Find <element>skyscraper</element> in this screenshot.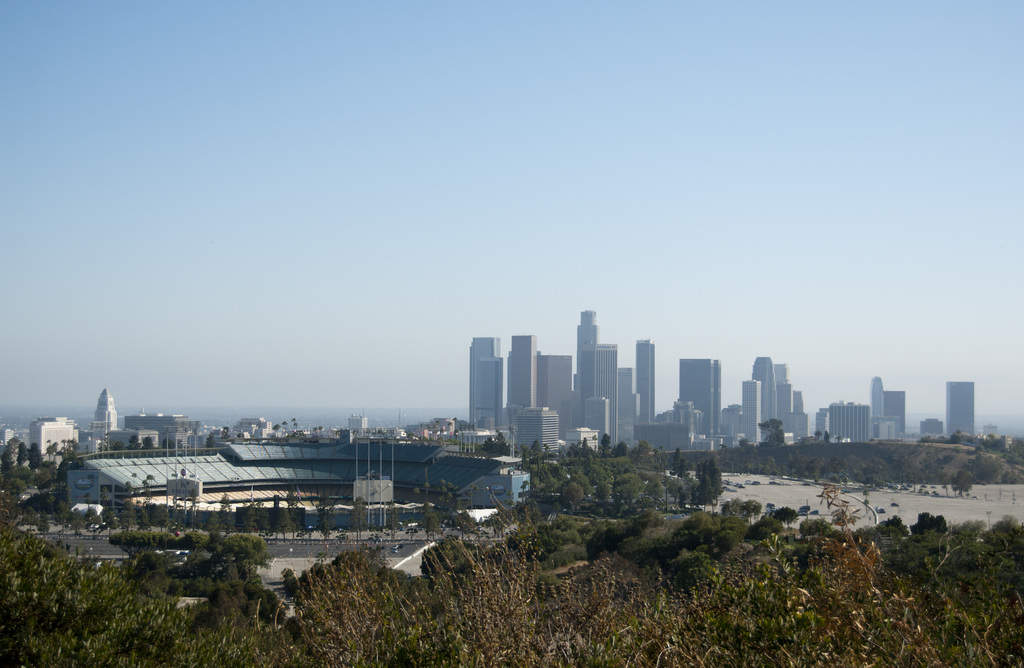
The bounding box for <element>skyscraper</element> is (518, 396, 561, 454).
